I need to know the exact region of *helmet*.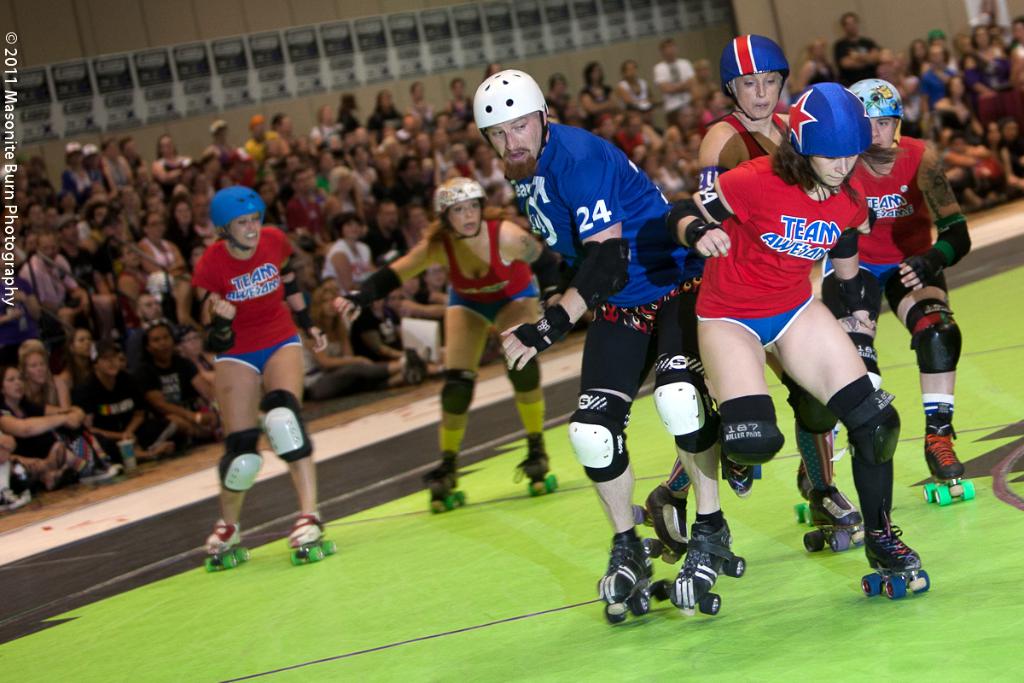
Region: {"left": 206, "top": 185, "right": 269, "bottom": 251}.
